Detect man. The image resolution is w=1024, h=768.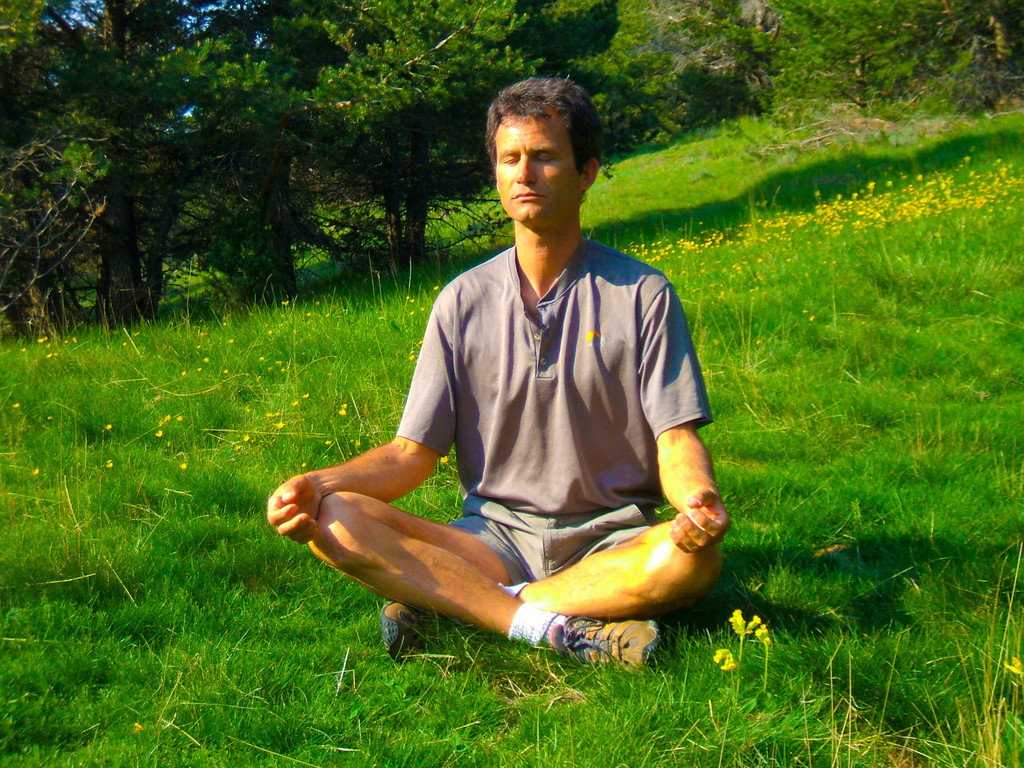
detection(291, 107, 740, 680).
